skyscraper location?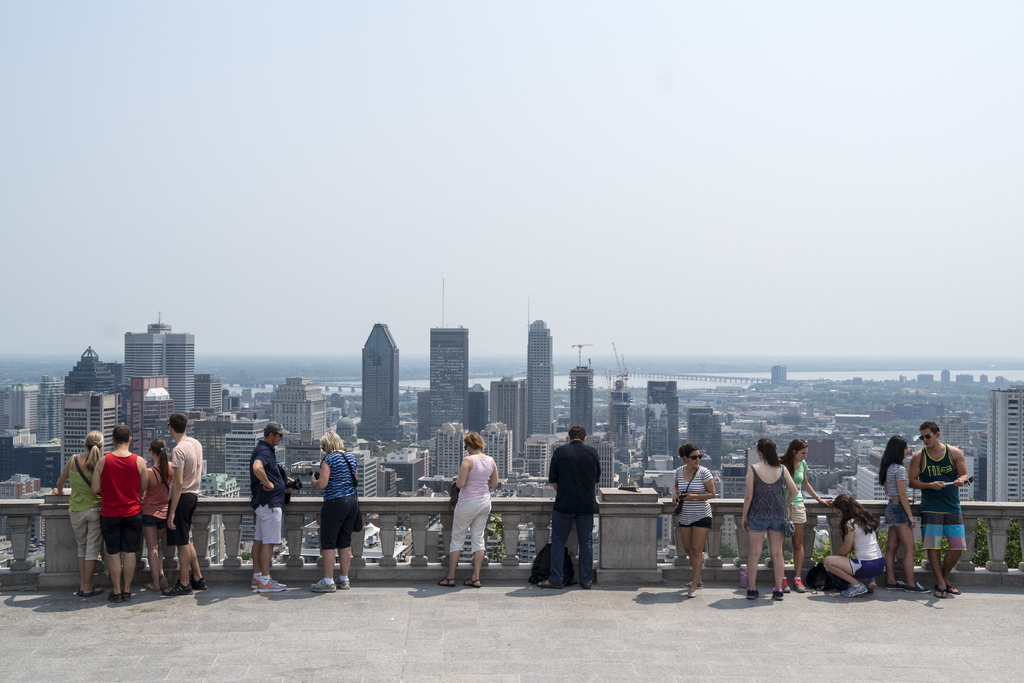
<box>721,403,807,488</box>
